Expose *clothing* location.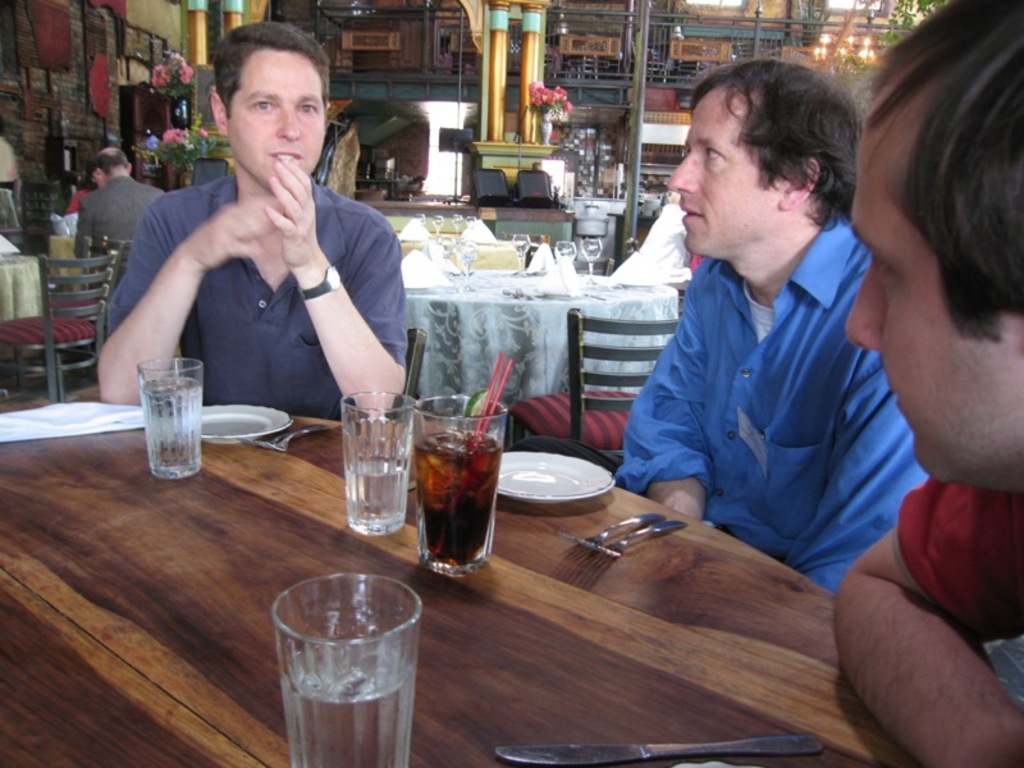
Exposed at [600,160,932,602].
